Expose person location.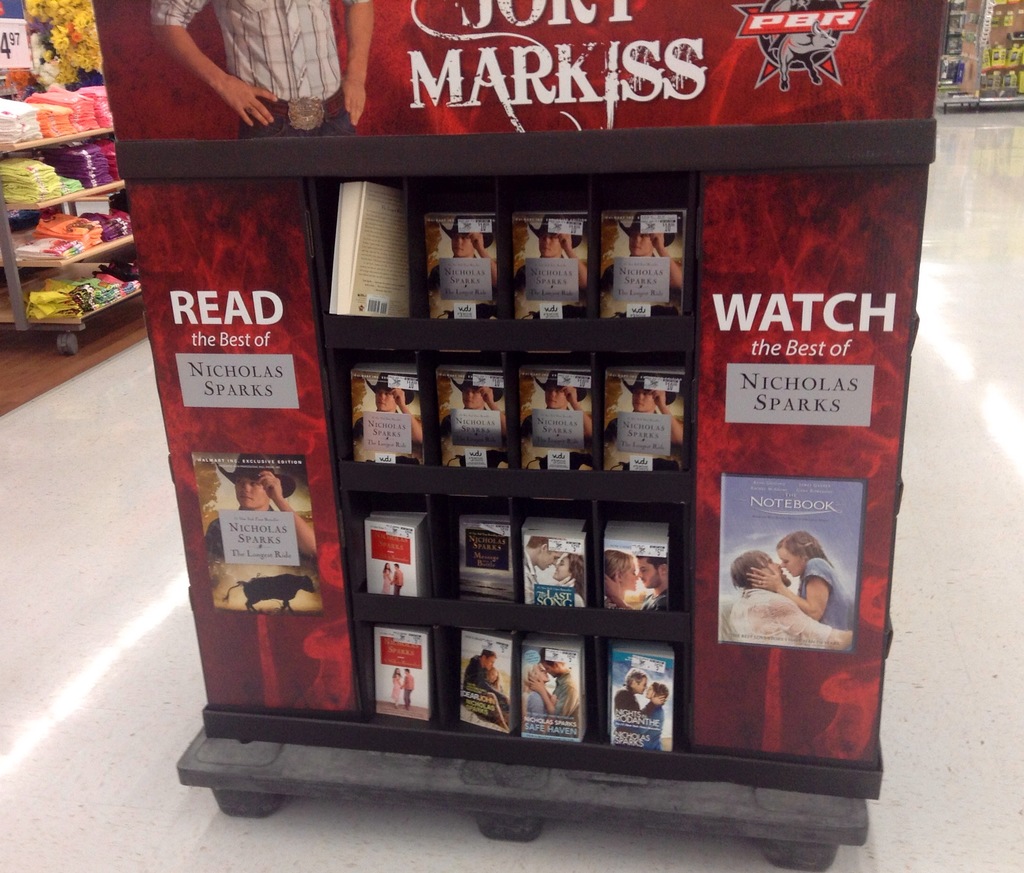
Exposed at 551:547:586:599.
